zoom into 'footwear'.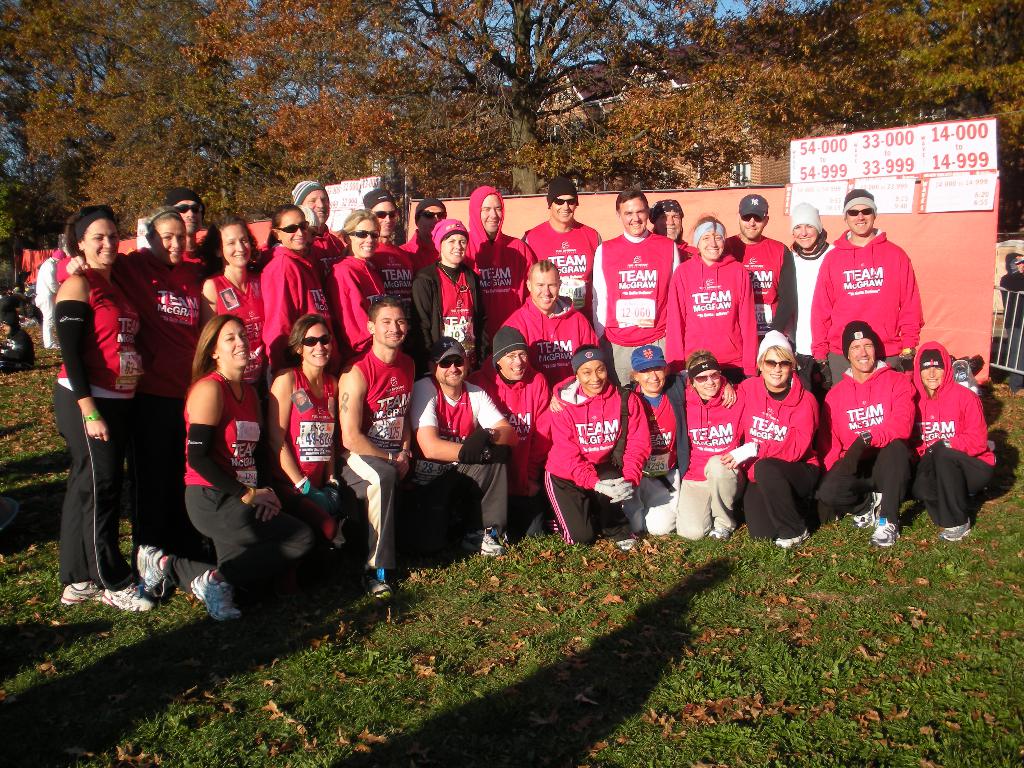
Zoom target: {"x1": 186, "y1": 572, "x2": 241, "y2": 625}.
